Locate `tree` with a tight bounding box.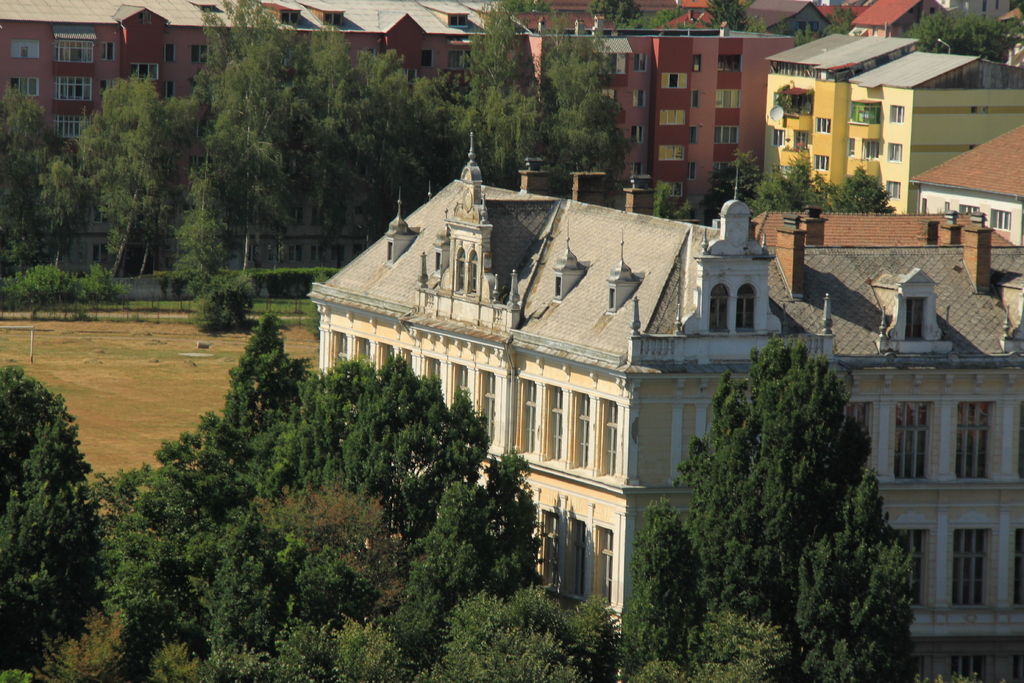
select_region(0, 365, 95, 682).
